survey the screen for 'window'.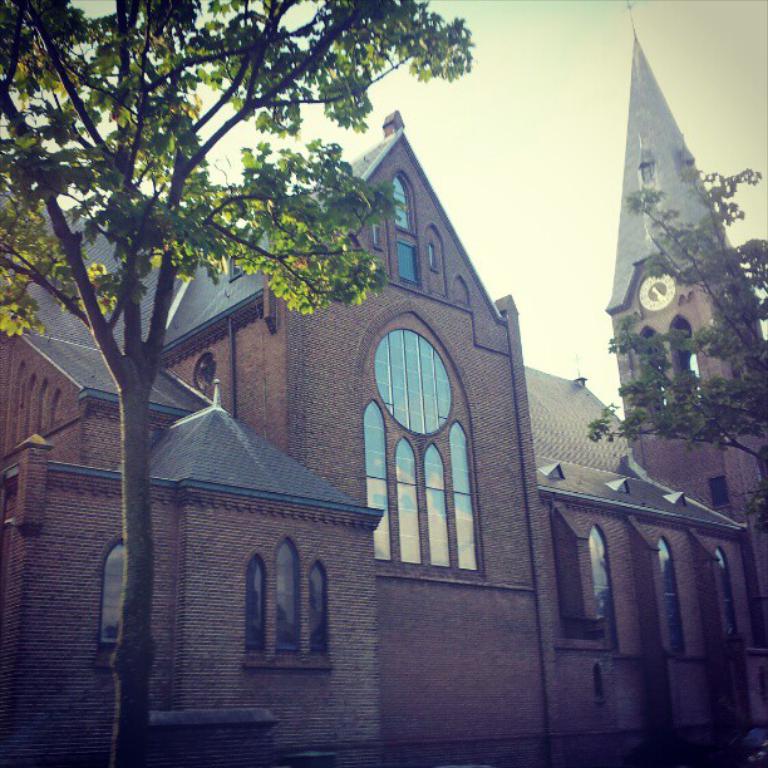
Survey found: bbox=[654, 532, 686, 656].
